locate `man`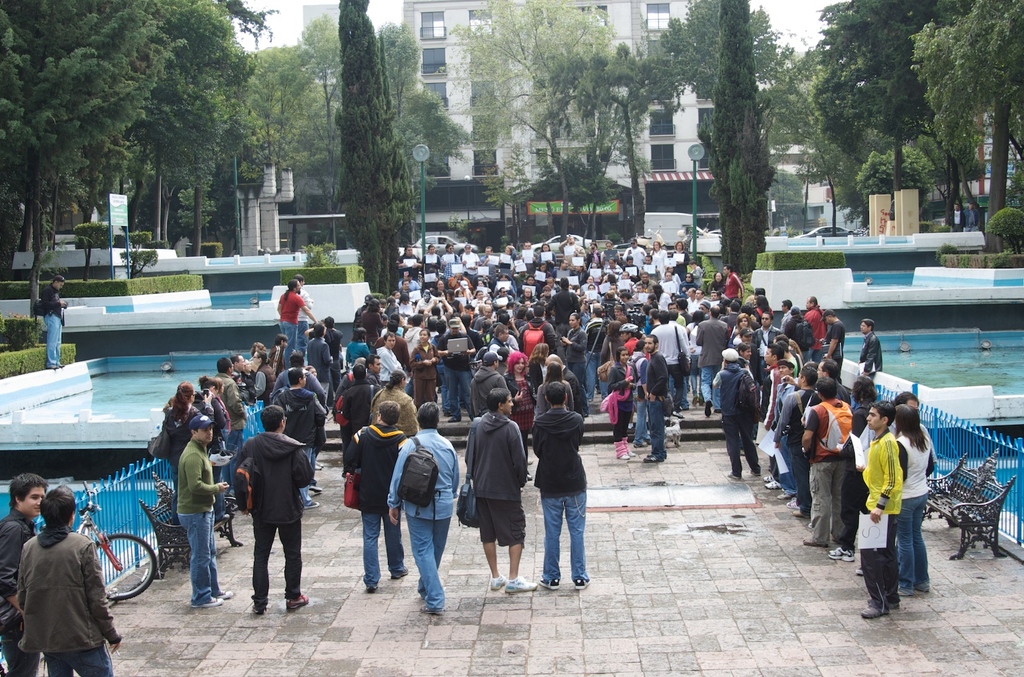
x1=0, y1=476, x2=54, y2=672
